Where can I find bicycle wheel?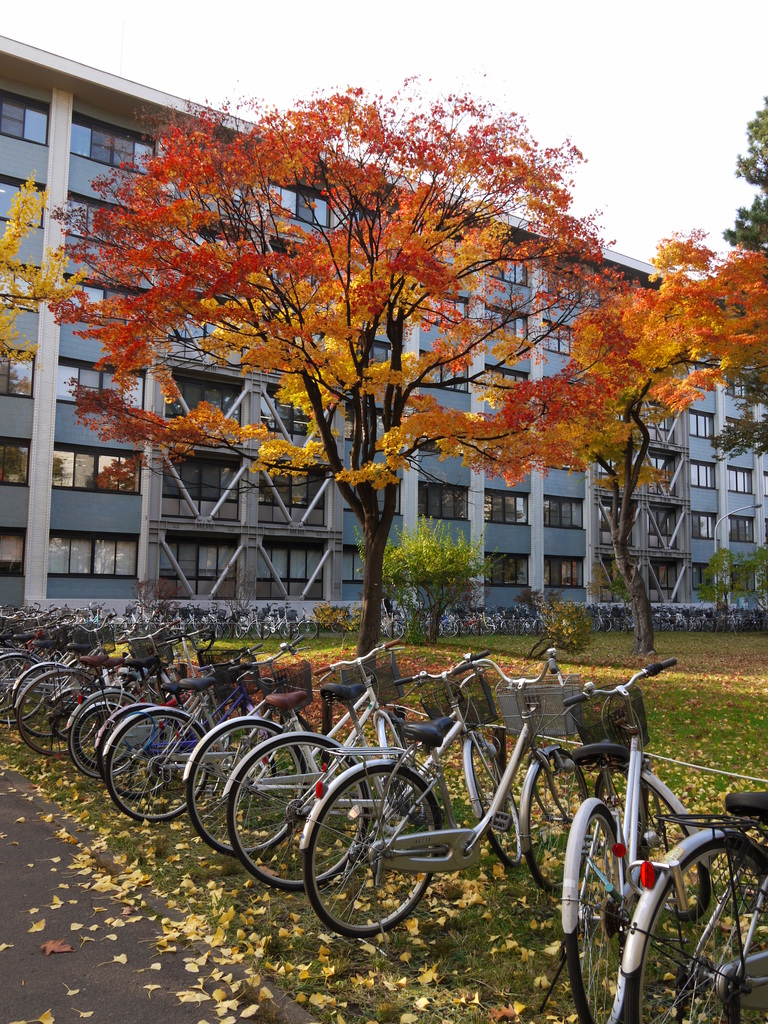
You can find it at 100 702 177 796.
